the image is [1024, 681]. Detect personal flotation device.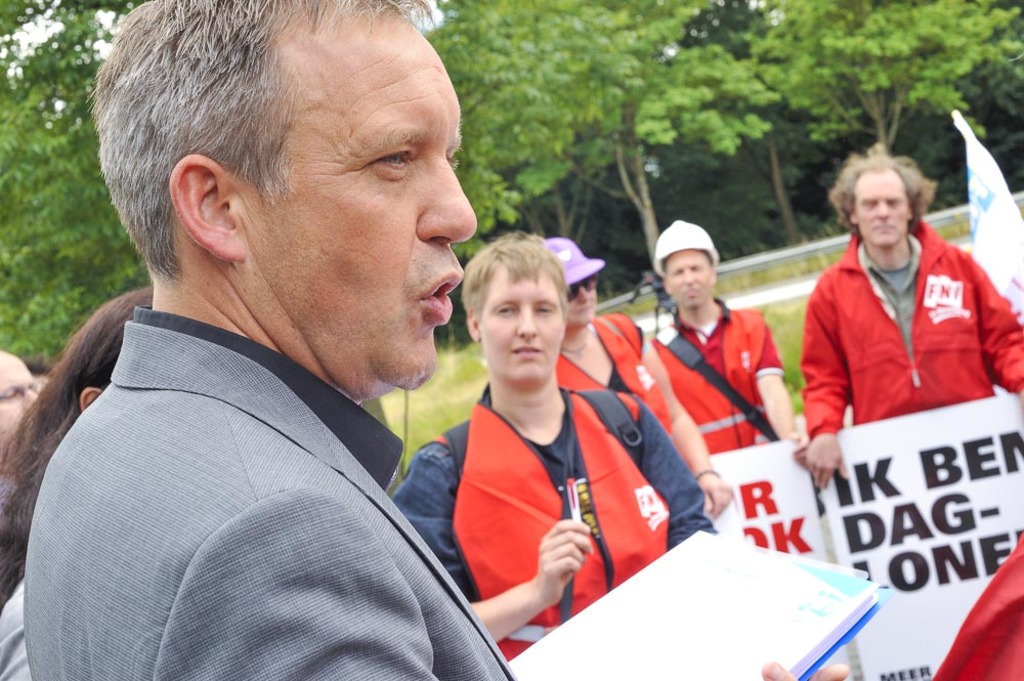
Detection: [447, 380, 676, 662].
